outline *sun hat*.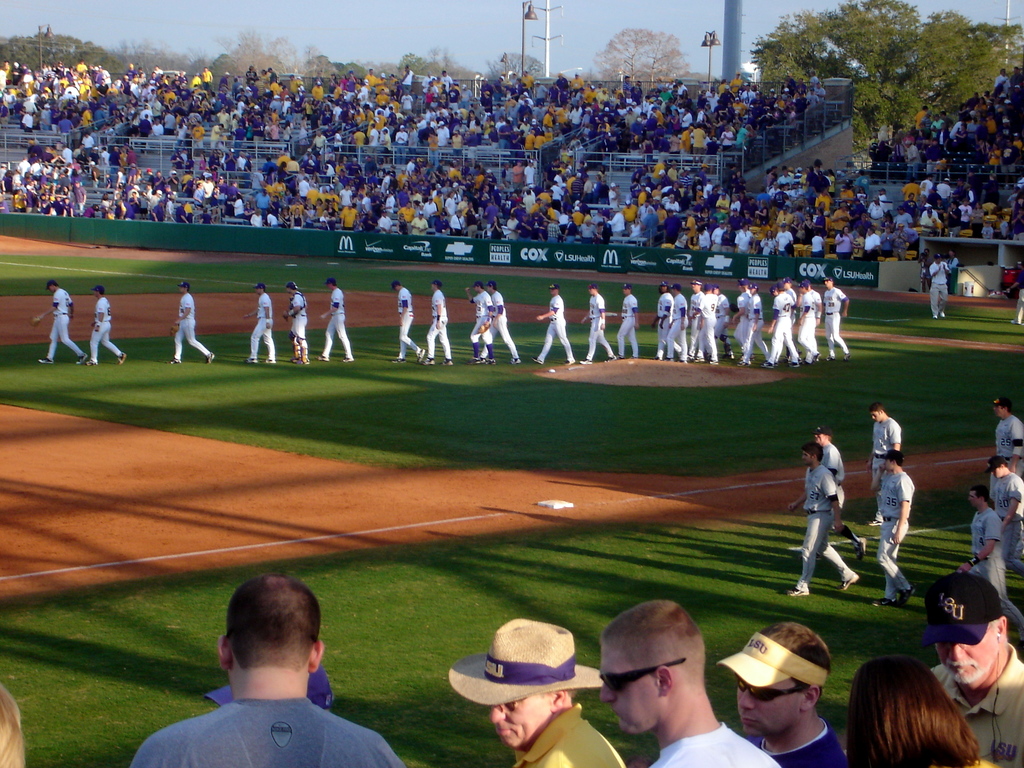
Outline: BBox(547, 284, 563, 297).
